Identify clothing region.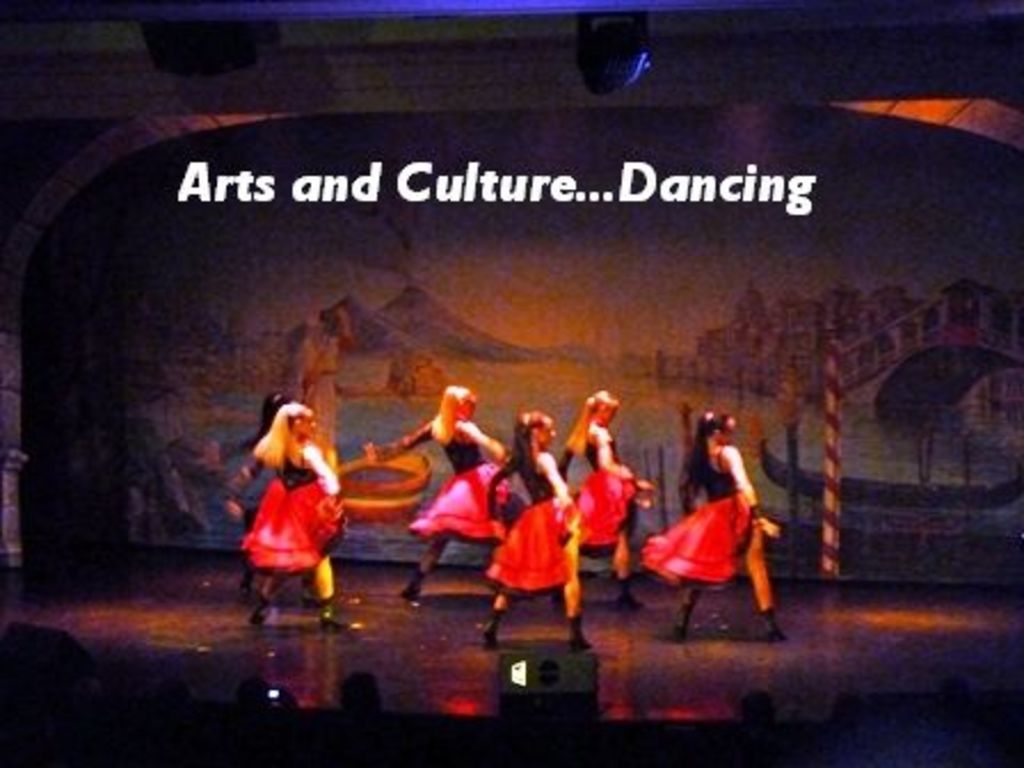
Region: left=482, top=448, right=583, bottom=585.
